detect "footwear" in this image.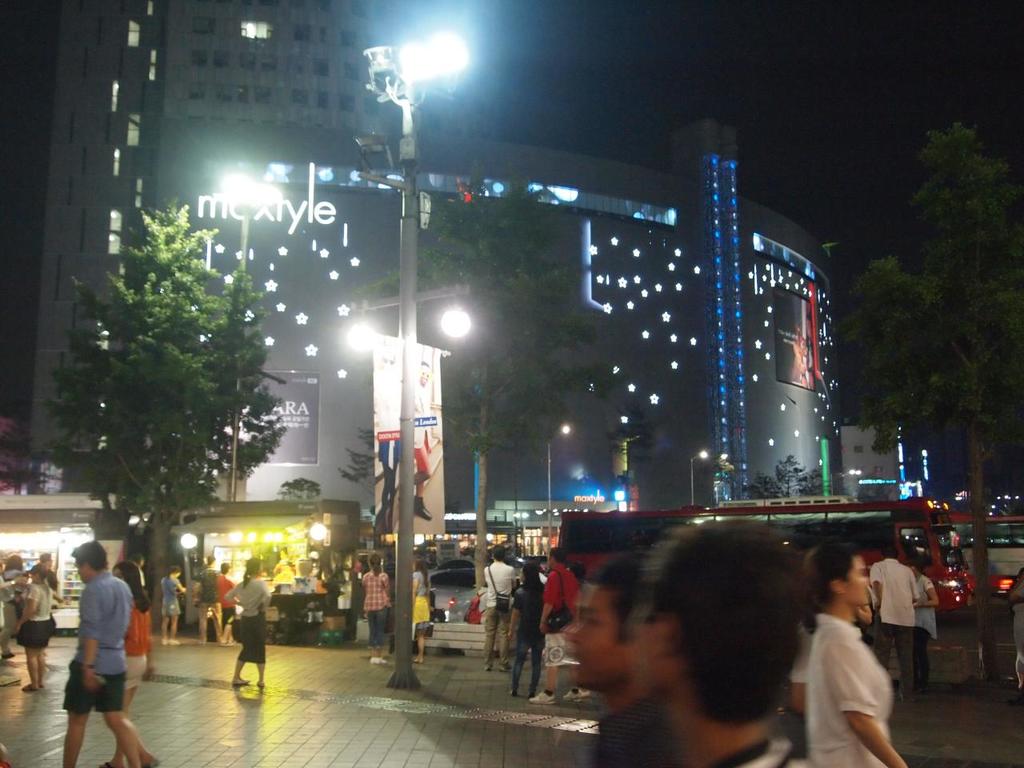
Detection: 510 690 518 698.
